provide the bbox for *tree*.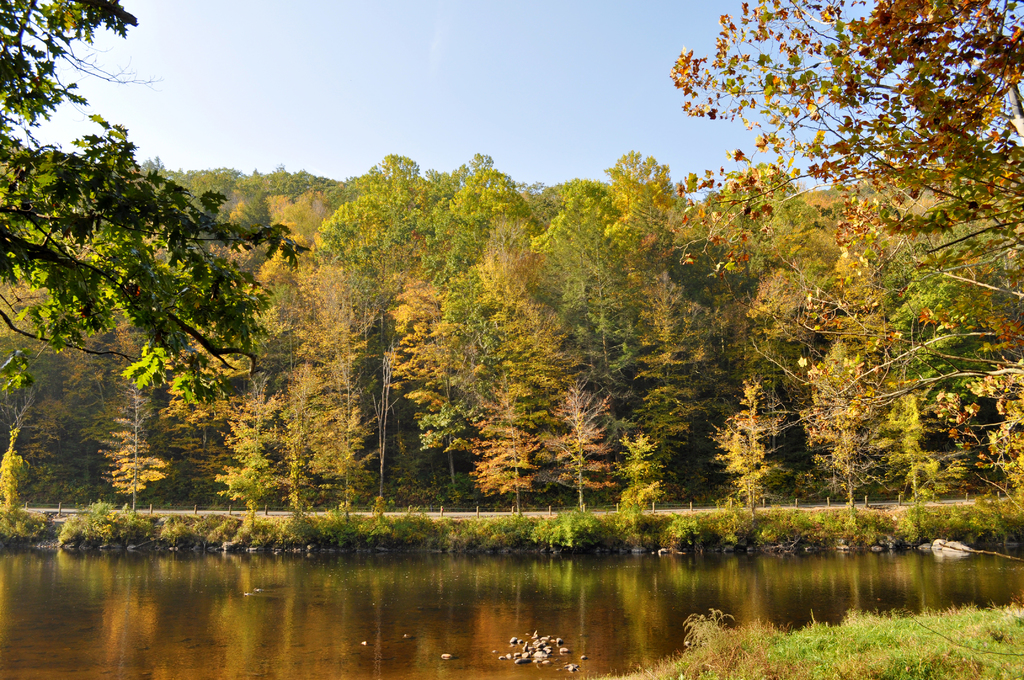
bbox=(367, 333, 405, 510).
